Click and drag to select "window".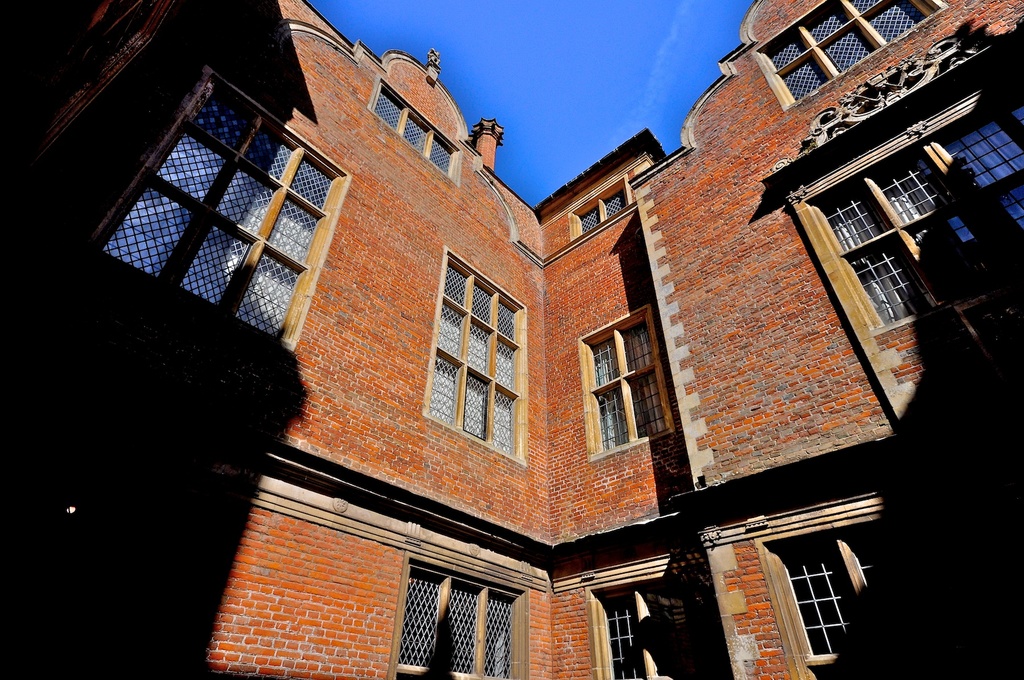
Selection: Rect(77, 75, 353, 354).
